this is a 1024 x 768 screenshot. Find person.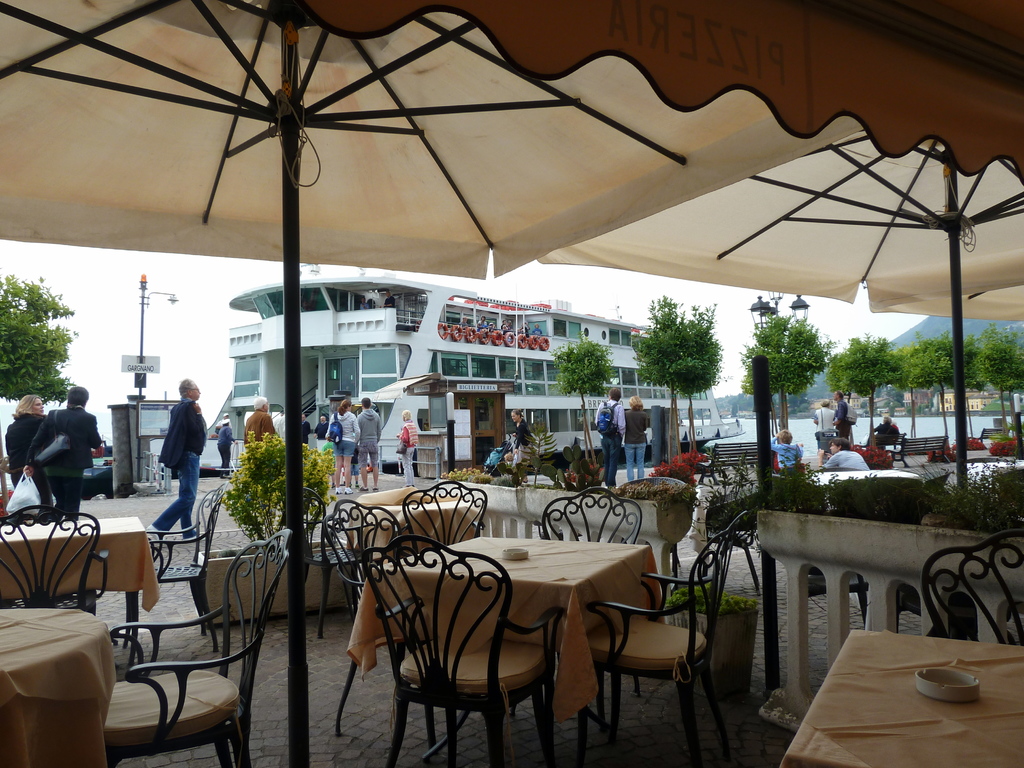
Bounding box: {"x1": 300, "y1": 300, "x2": 308, "y2": 312}.
